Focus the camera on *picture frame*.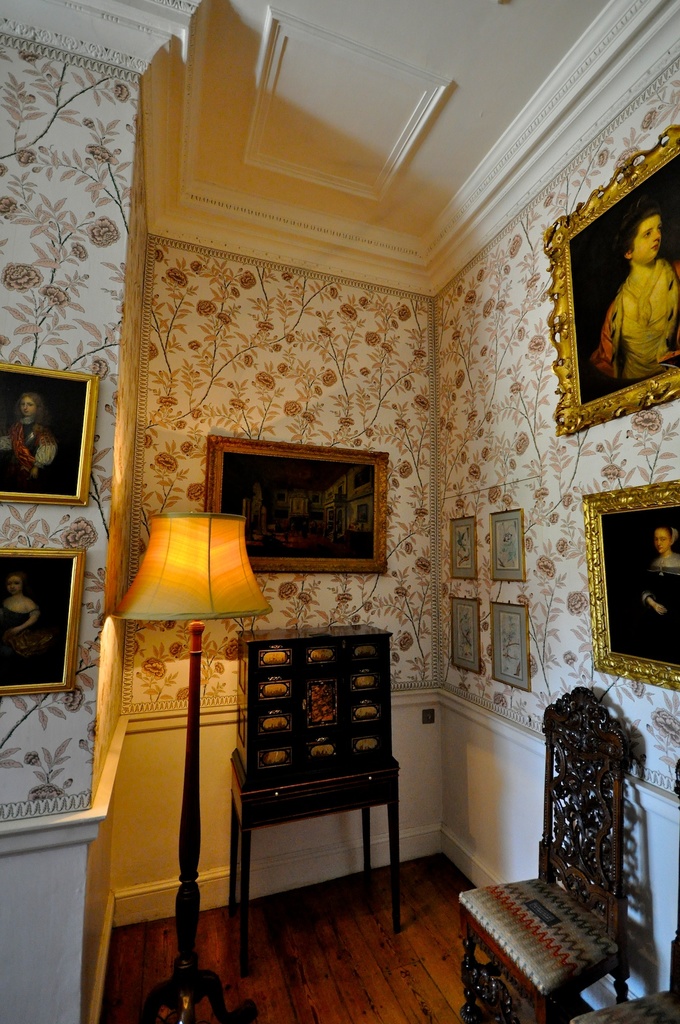
Focus region: 450:515:476:580.
